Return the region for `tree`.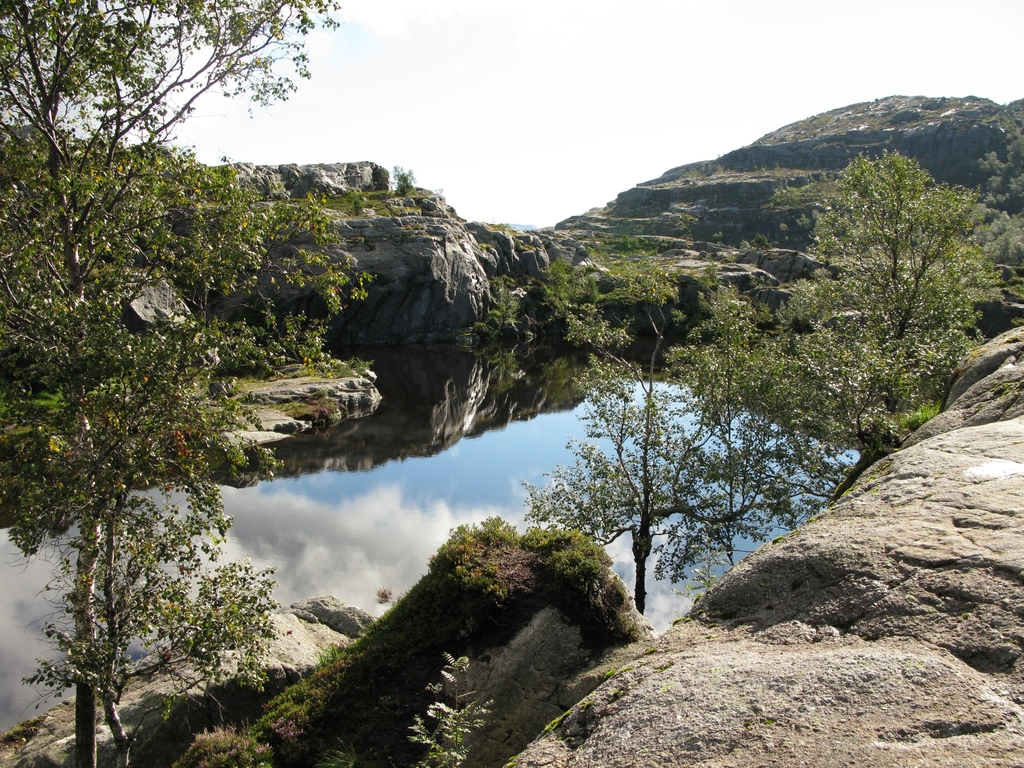
detection(748, 230, 769, 252).
